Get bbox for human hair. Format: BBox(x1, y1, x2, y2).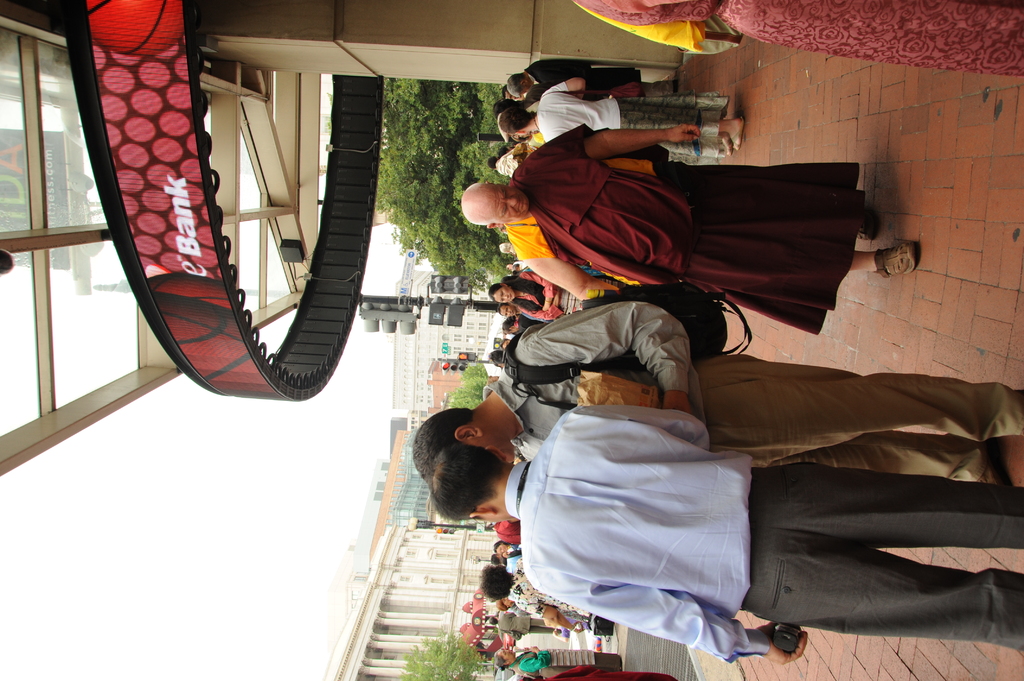
BBox(479, 565, 509, 598).
